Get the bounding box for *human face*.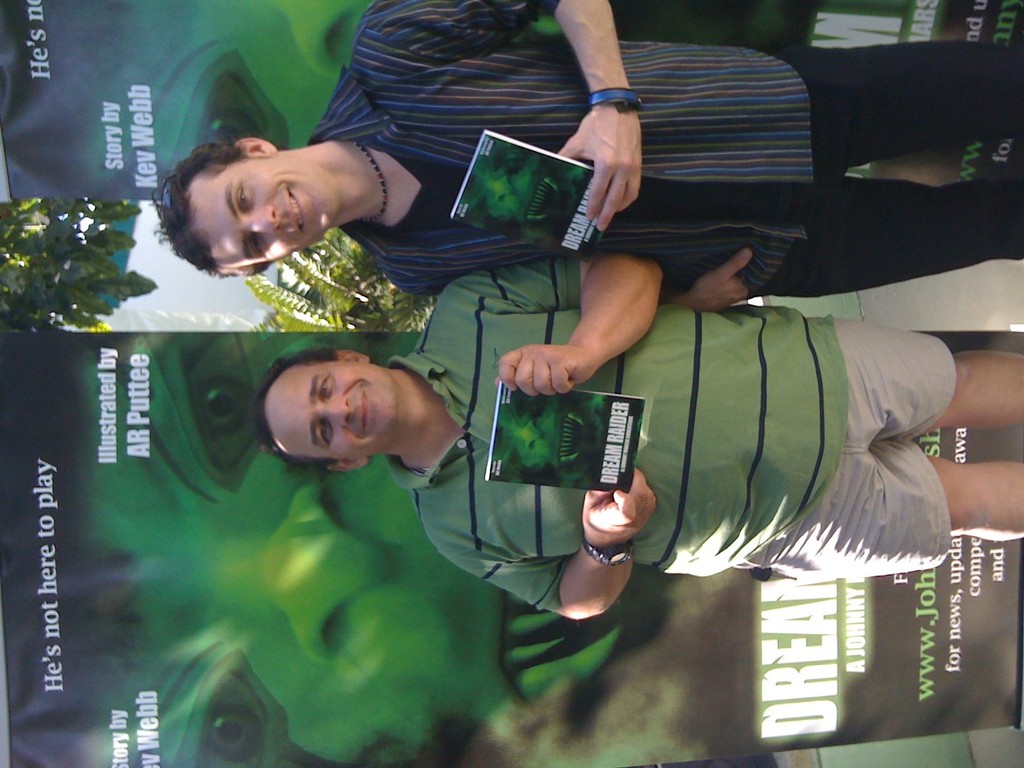
(195, 154, 340, 269).
